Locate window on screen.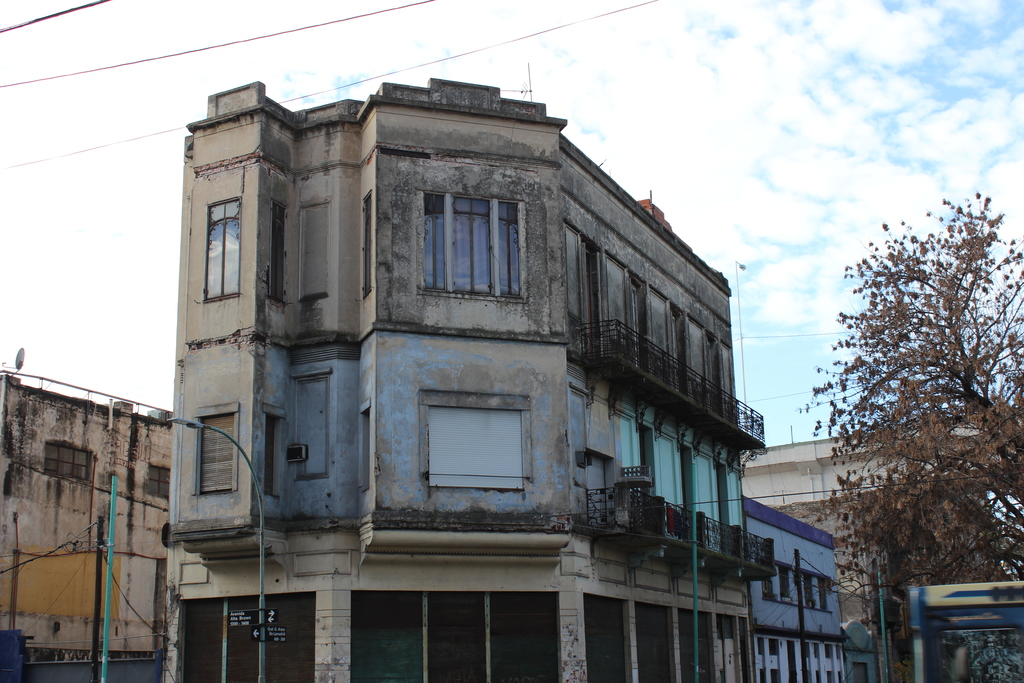
On screen at 268,201,286,306.
